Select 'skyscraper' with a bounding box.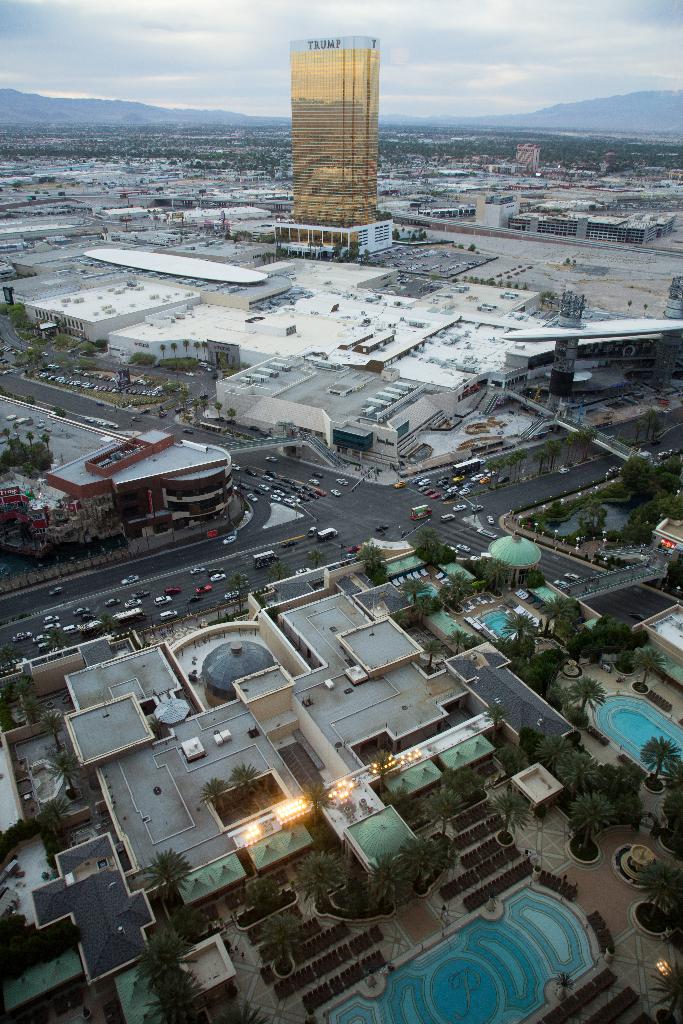
{"x1": 281, "y1": 32, "x2": 381, "y2": 228}.
